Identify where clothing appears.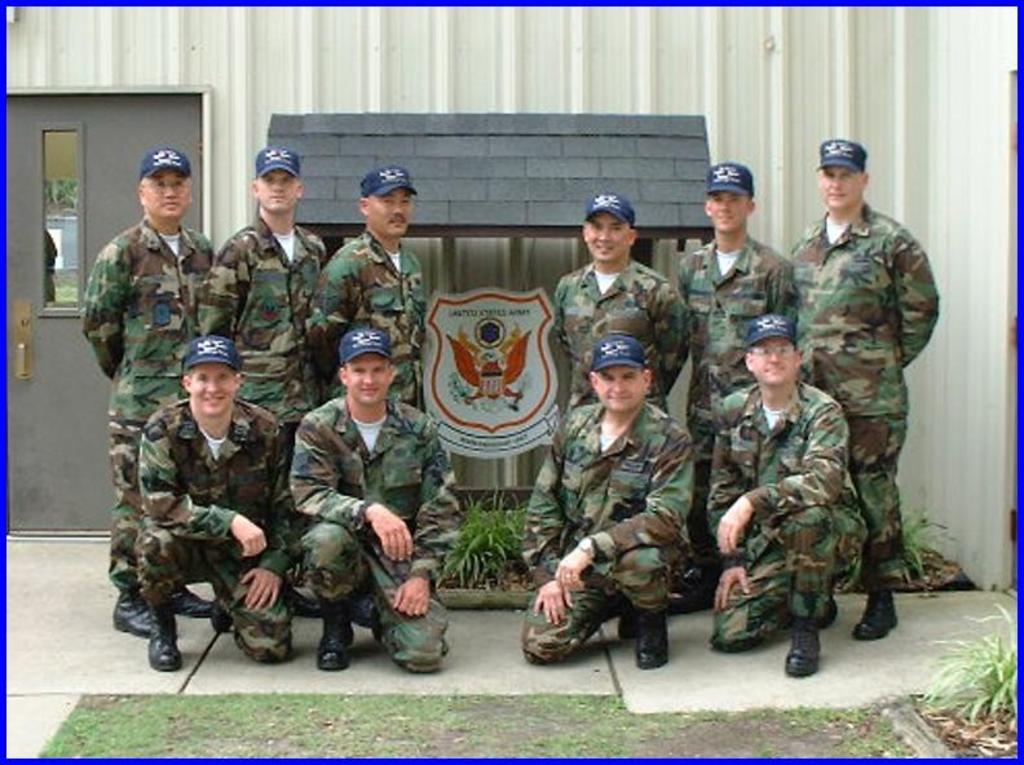
Appears at {"x1": 707, "y1": 379, "x2": 873, "y2": 650}.
